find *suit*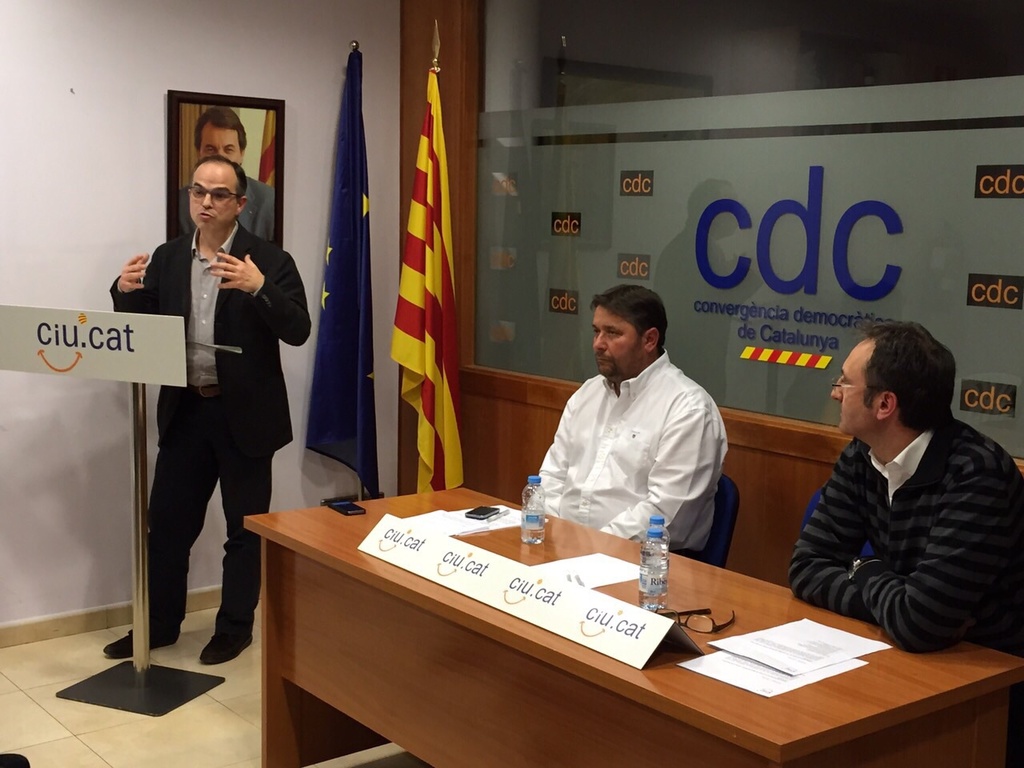
<box>100,220,310,654</box>
